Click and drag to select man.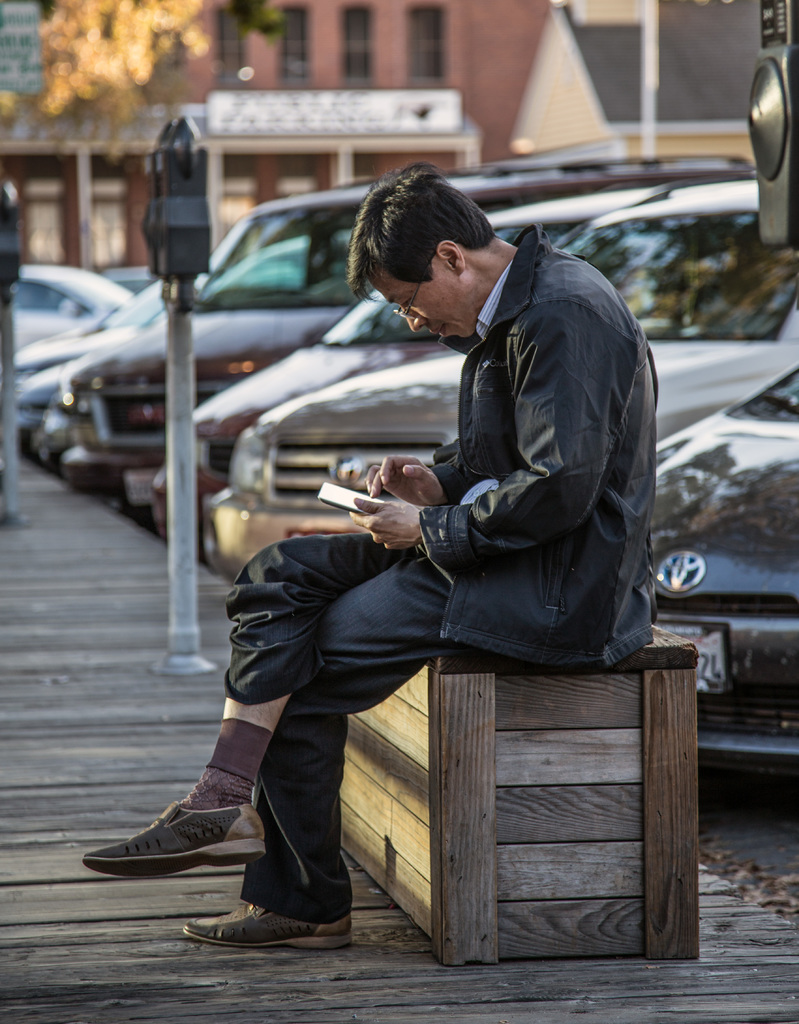
Selection: [x1=205, y1=166, x2=678, y2=893].
